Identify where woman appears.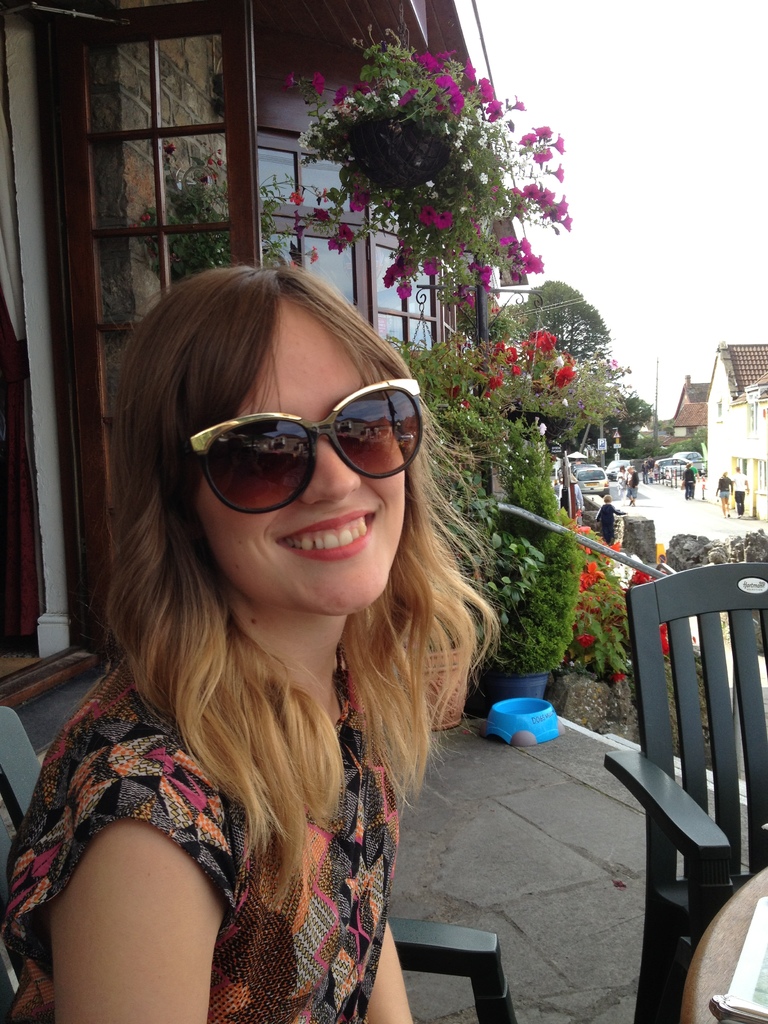
Appears at box(0, 258, 516, 1023).
